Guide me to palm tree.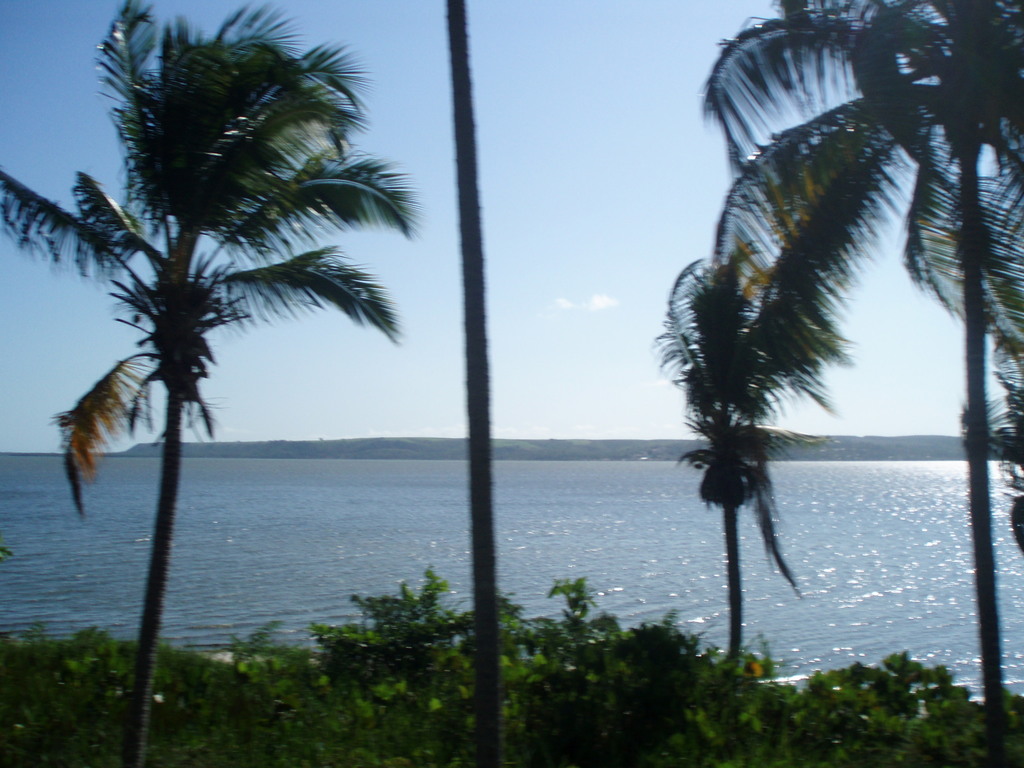
Guidance: (left=0, top=0, right=419, bottom=767).
